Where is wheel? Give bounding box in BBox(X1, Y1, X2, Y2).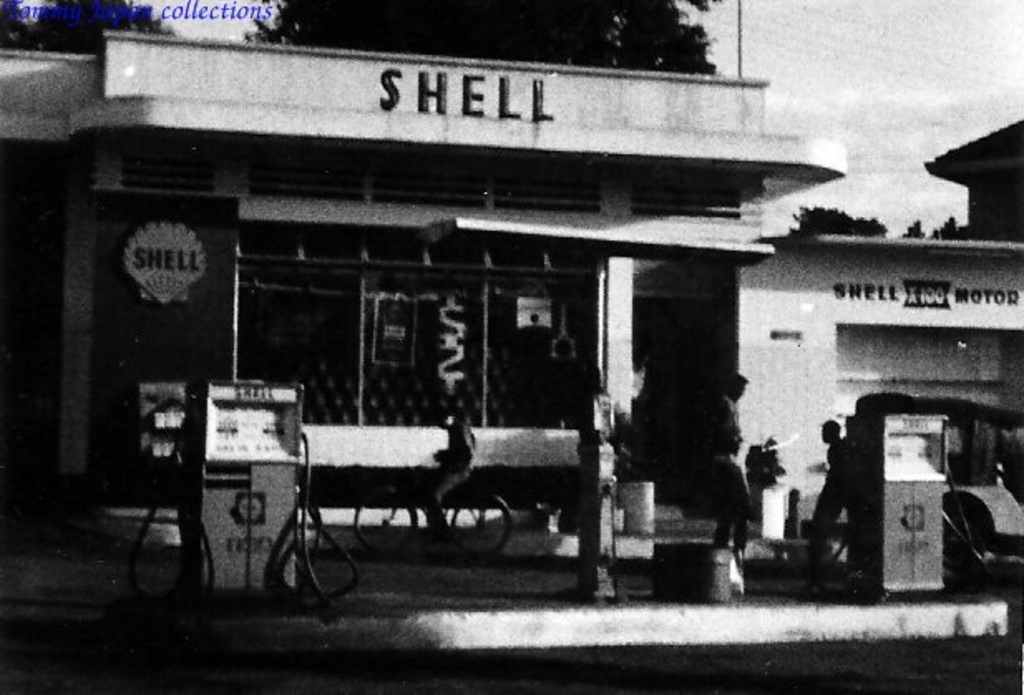
BBox(941, 509, 986, 567).
